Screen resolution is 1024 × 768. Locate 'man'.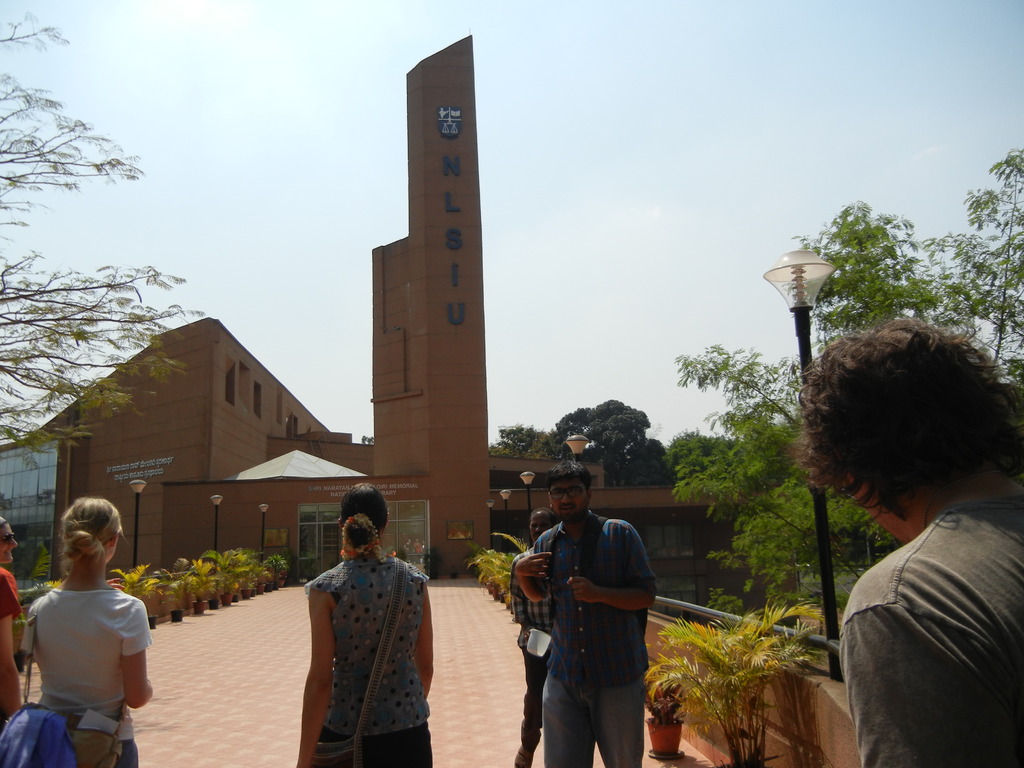
<box>523,473,670,754</box>.
